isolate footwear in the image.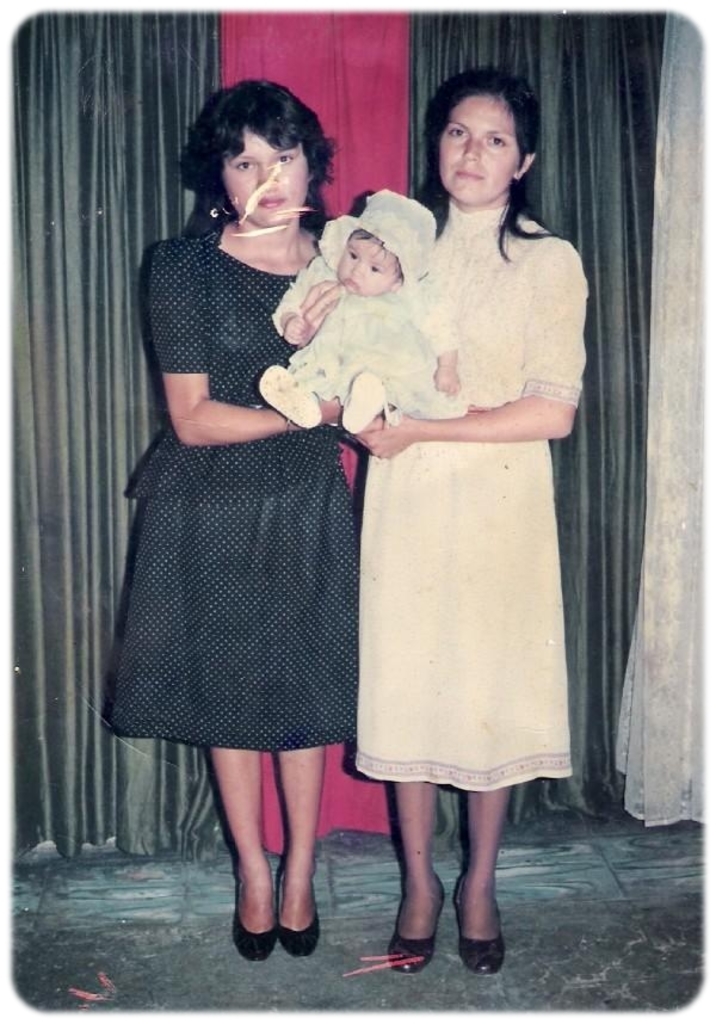
Isolated region: crop(389, 877, 443, 970).
